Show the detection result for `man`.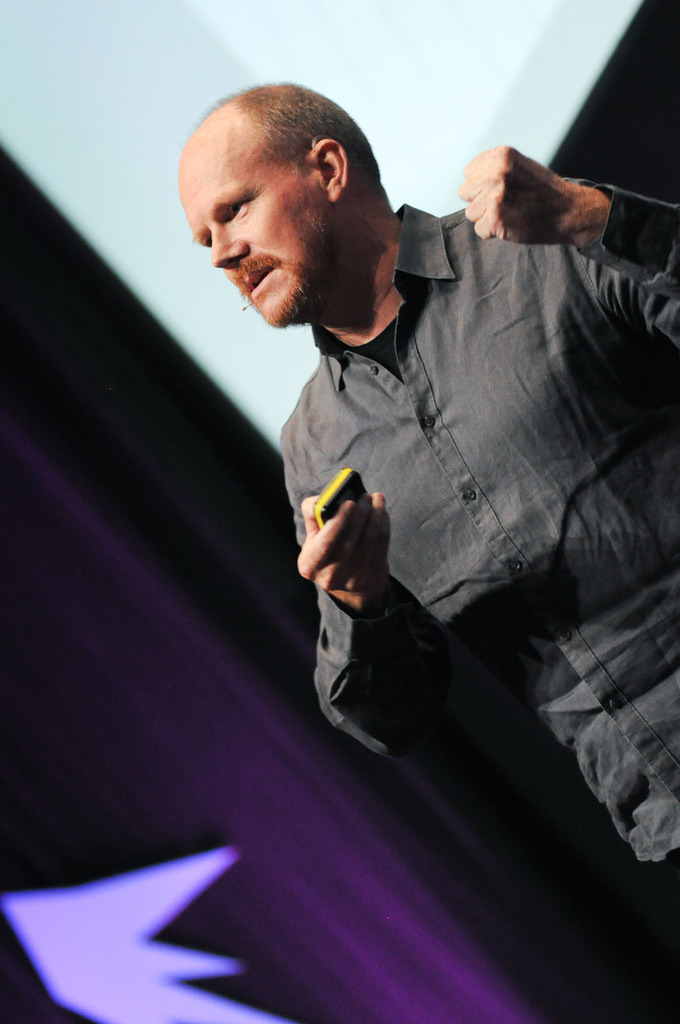
{"x1": 156, "y1": 93, "x2": 660, "y2": 819}.
